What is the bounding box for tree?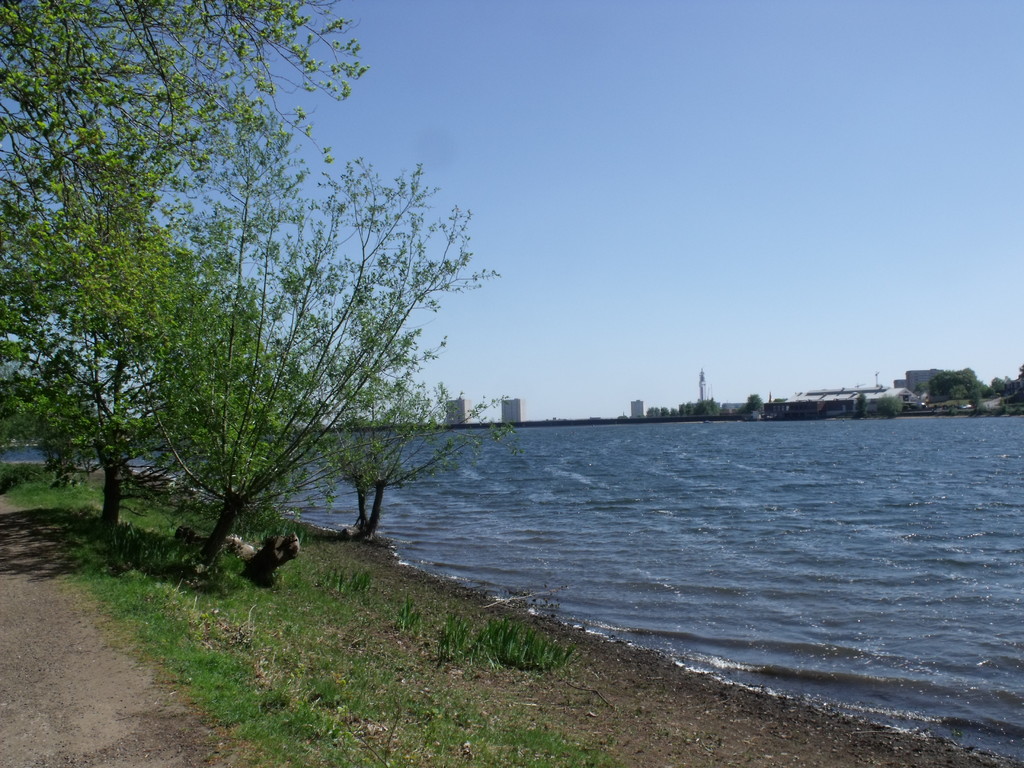
740 389 764 417.
